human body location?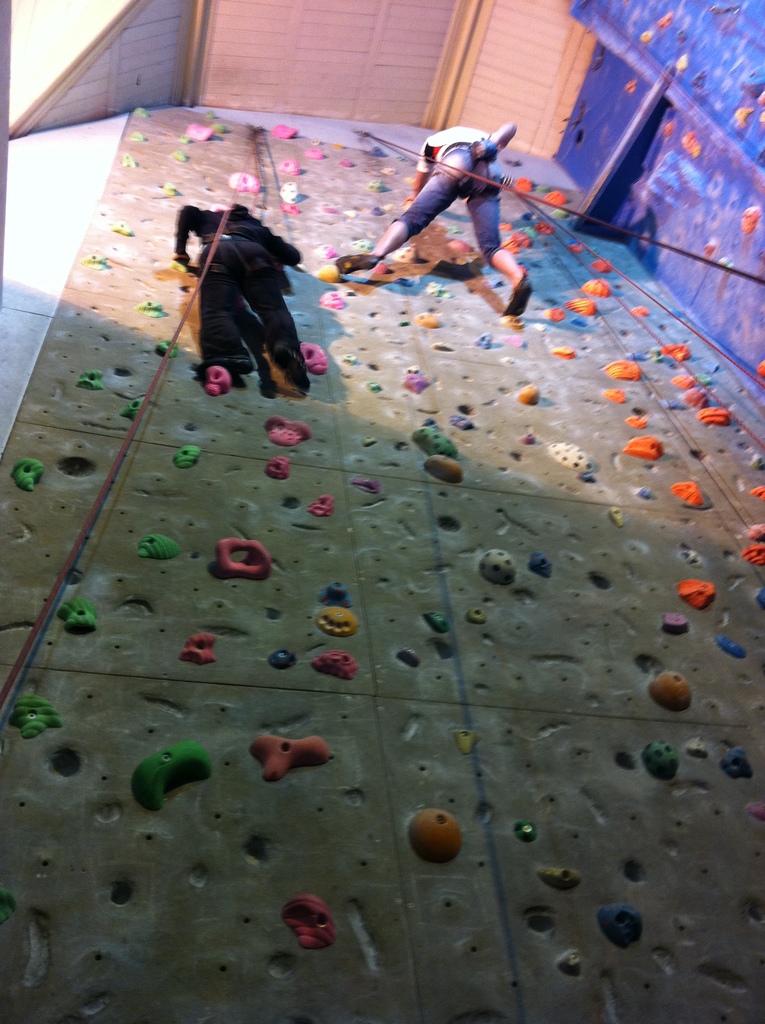
[x1=335, y1=122, x2=528, y2=316]
